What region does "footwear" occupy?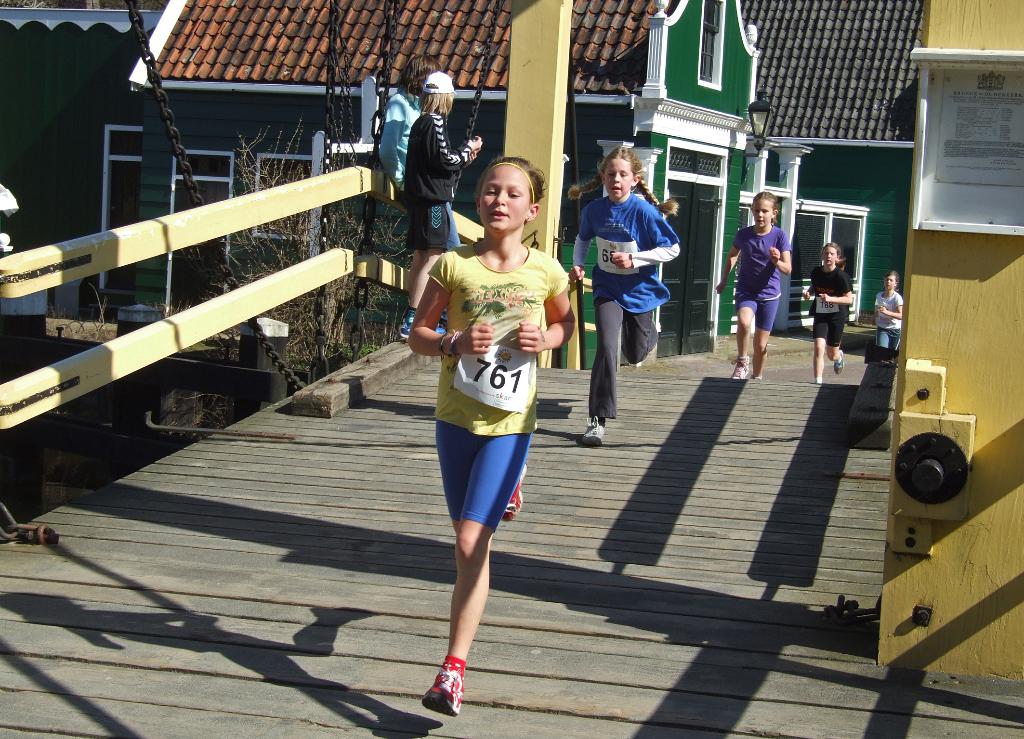
rect(581, 417, 605, 444).
